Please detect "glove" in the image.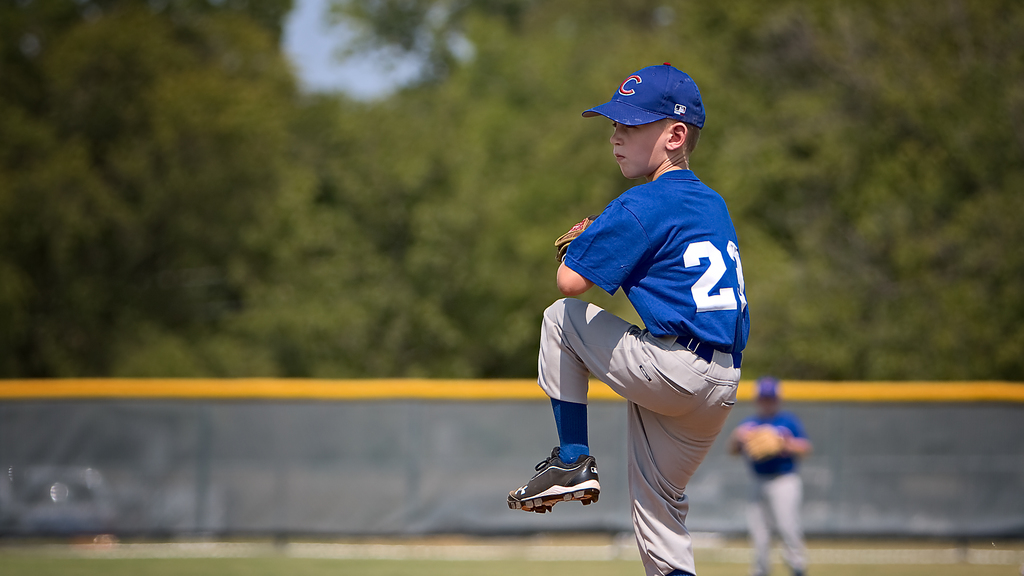
(left=553, top=216, right=591, bottom=251).
